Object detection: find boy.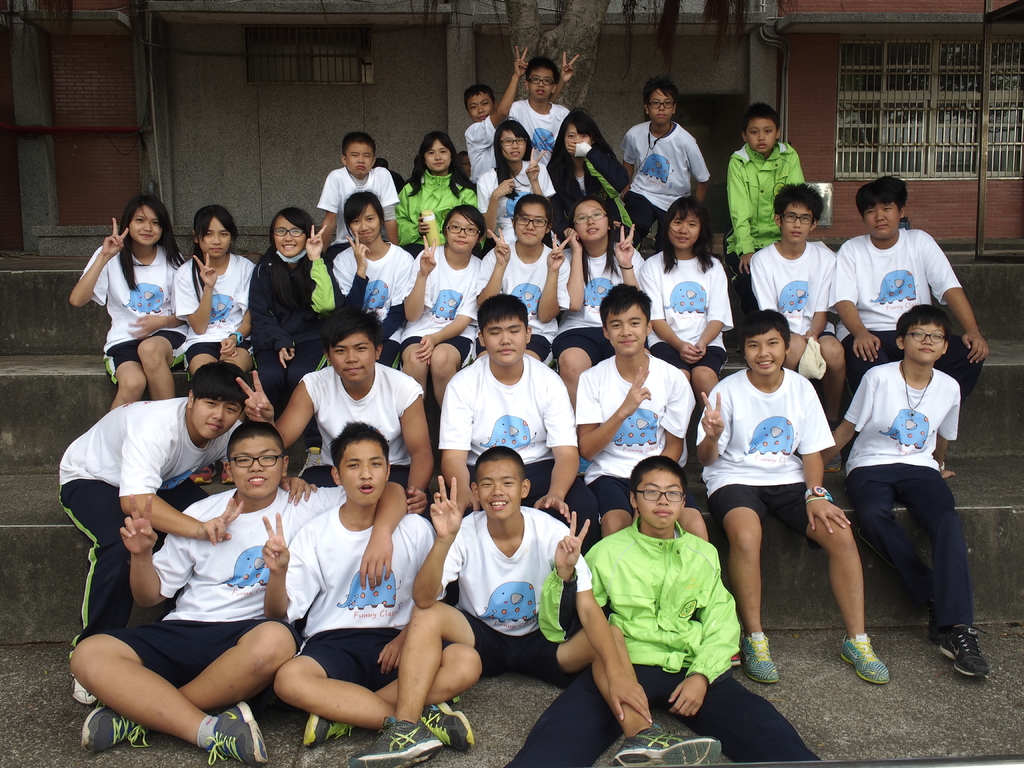
{"x1": 57, "y1": 367, "x2": 273, "y2": 709}.
